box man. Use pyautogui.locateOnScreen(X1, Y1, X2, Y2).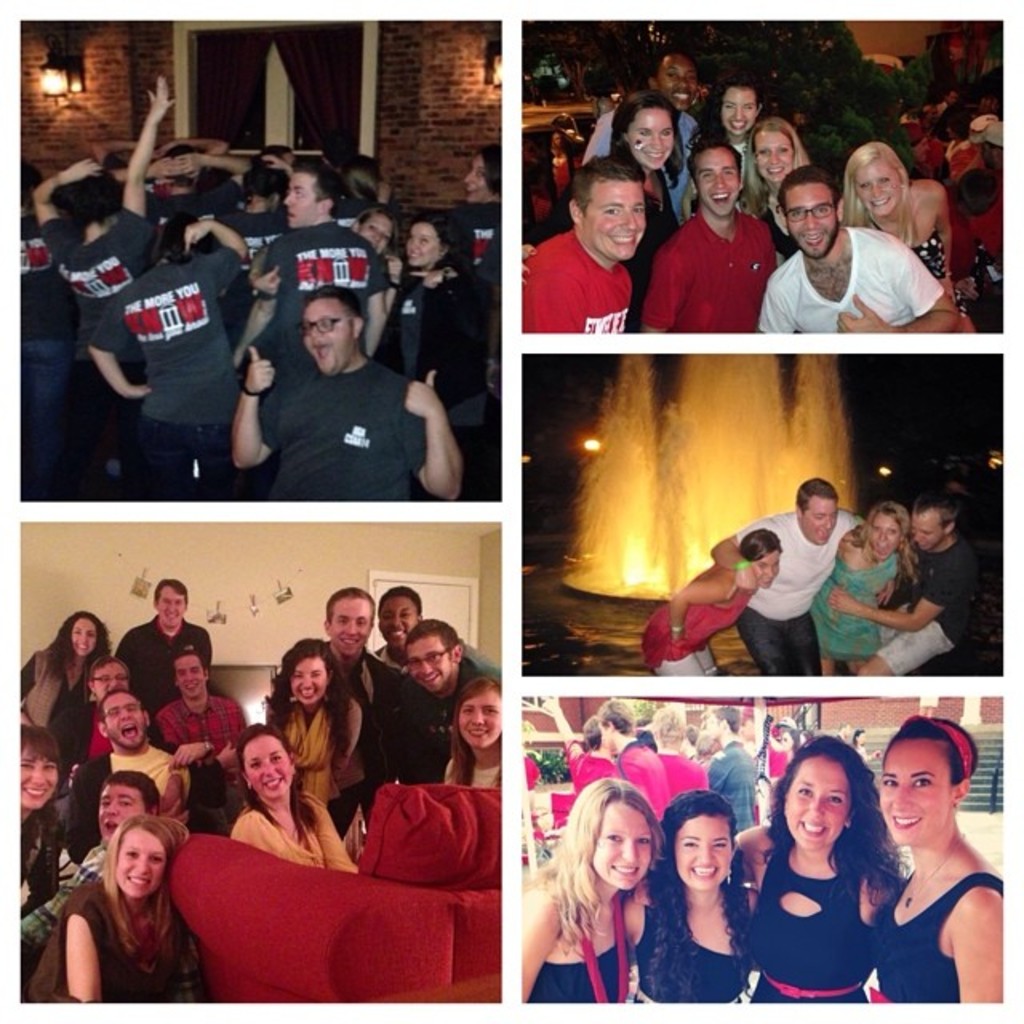
pyautogui.locateOnScreen(781, 142, 971, 328).
